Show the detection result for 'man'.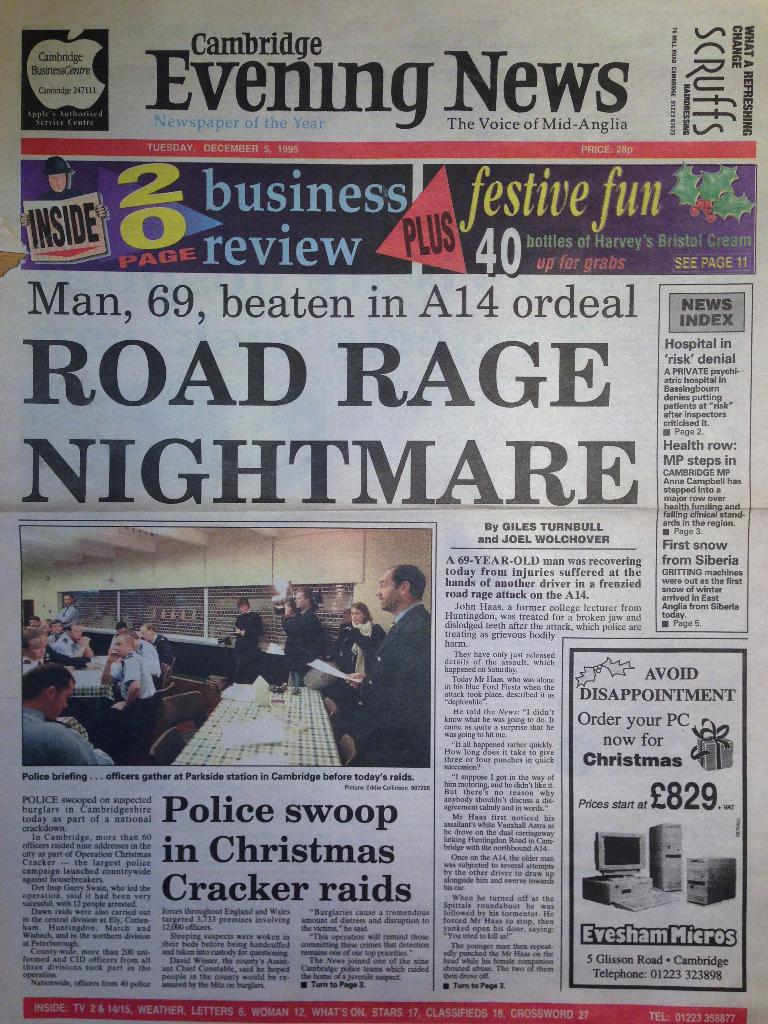
box(23, 631, 76, 675).
